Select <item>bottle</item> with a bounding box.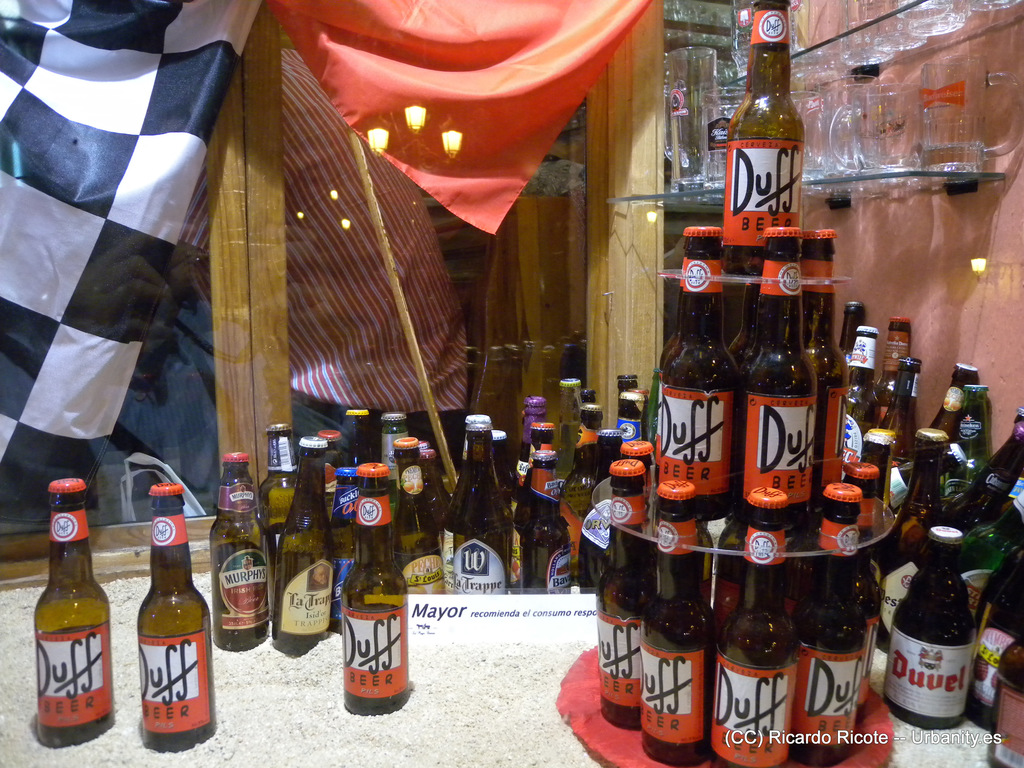
bbox=(967, 580, 1023, 730).
